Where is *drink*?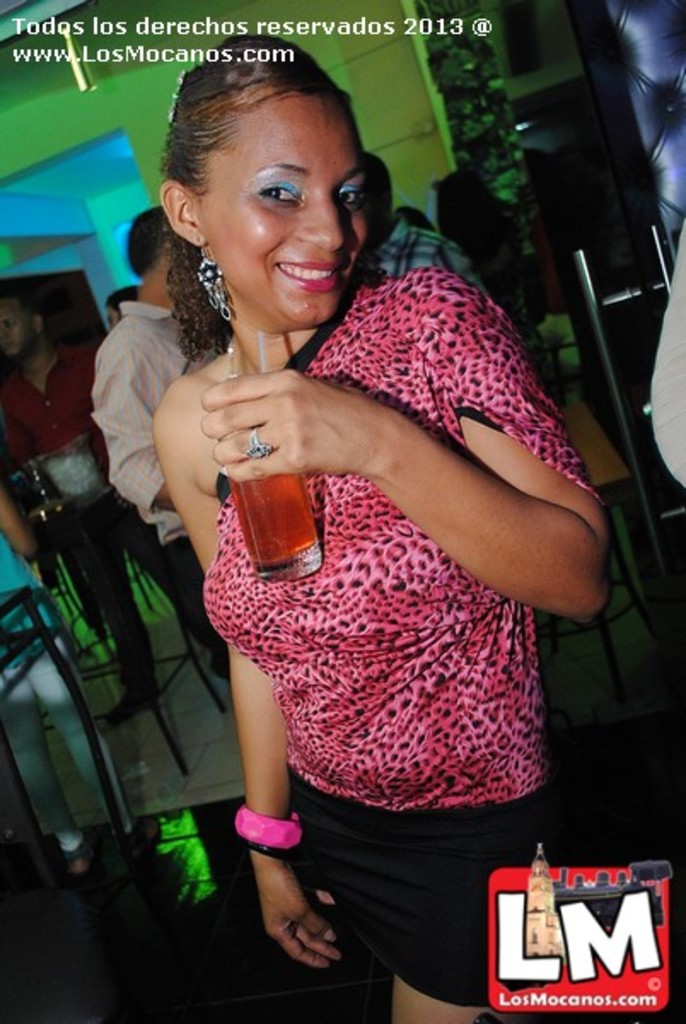
x1=220 y1=440 x2=333 y2=579.
